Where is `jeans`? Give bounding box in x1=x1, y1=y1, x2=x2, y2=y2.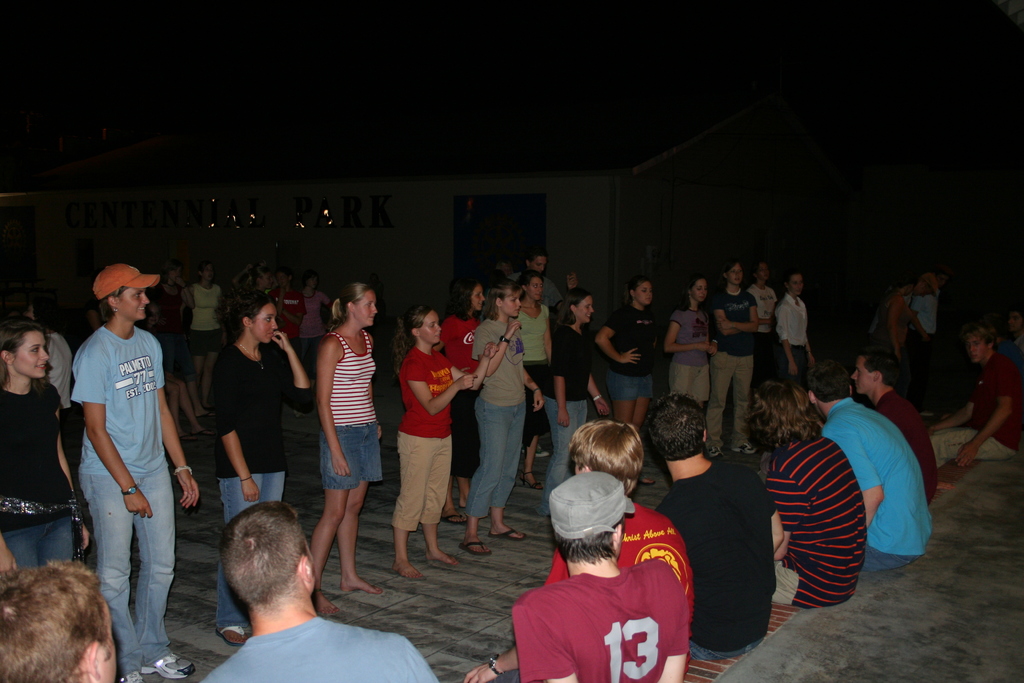
x1=321, y1=424, x2=383, y2=487.
